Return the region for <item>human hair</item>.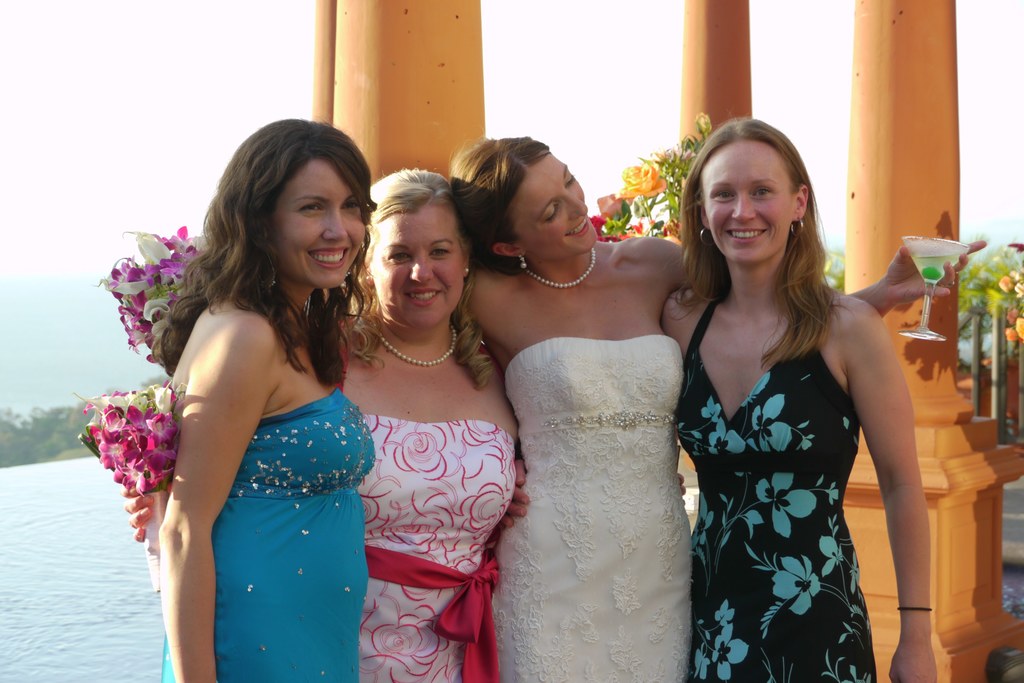
(170,110,365,411).
